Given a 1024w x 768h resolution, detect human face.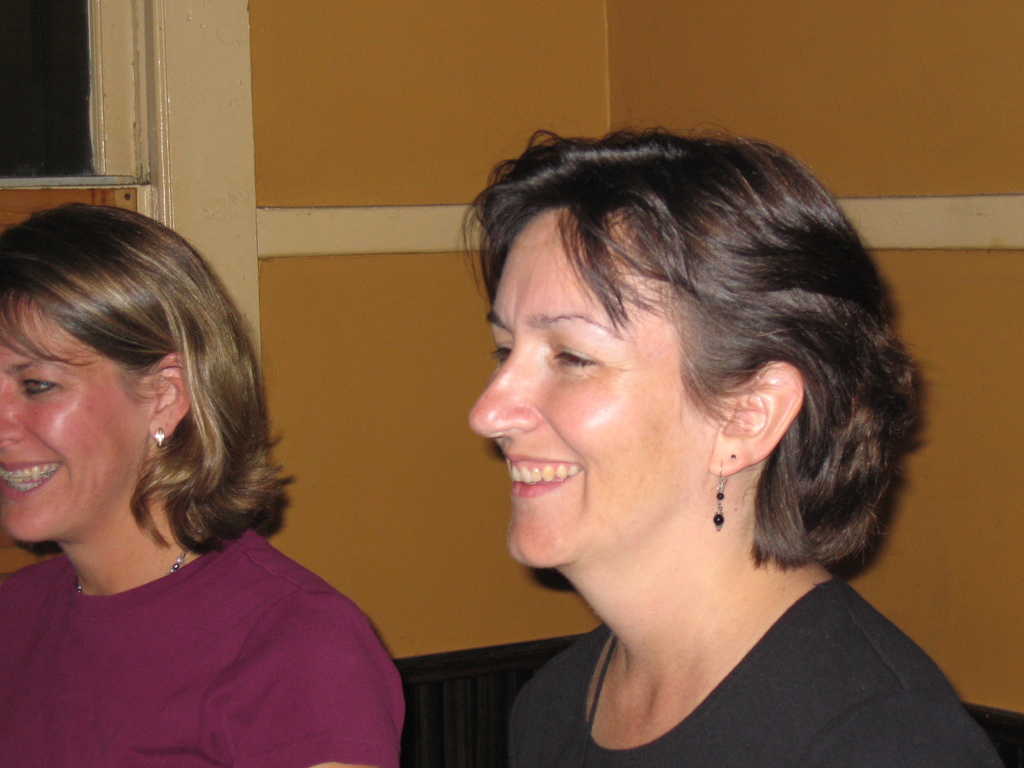
0:291:148:543.
